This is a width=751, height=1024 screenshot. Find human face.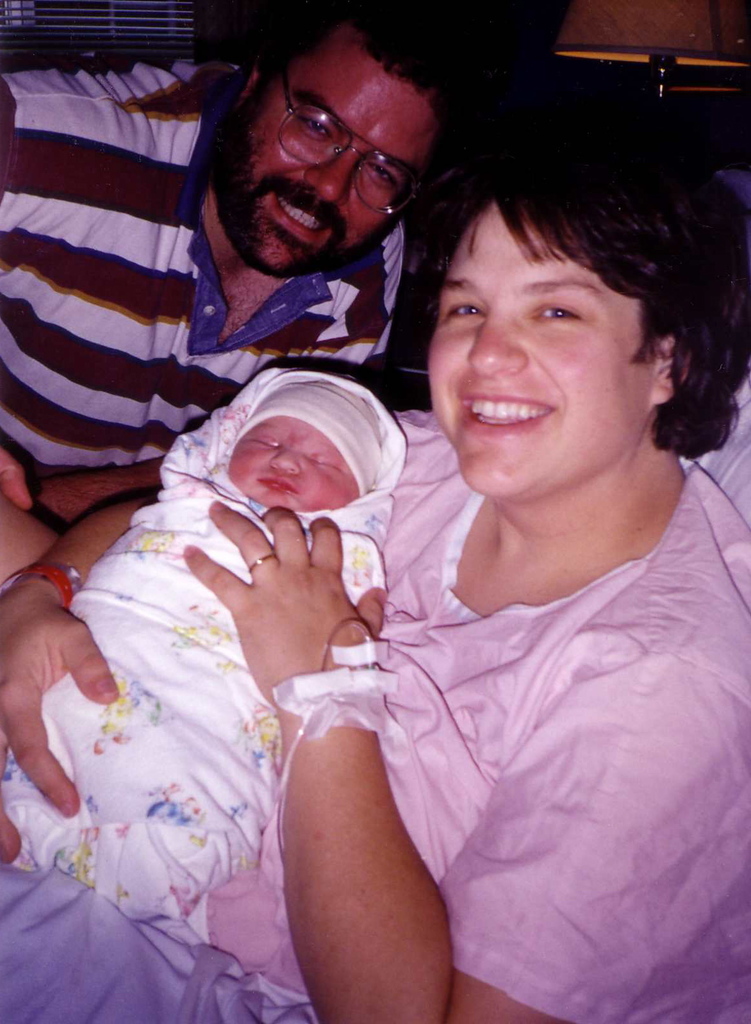
Bounding box: [x1=231, y1=413, x2=378, y2=516].
